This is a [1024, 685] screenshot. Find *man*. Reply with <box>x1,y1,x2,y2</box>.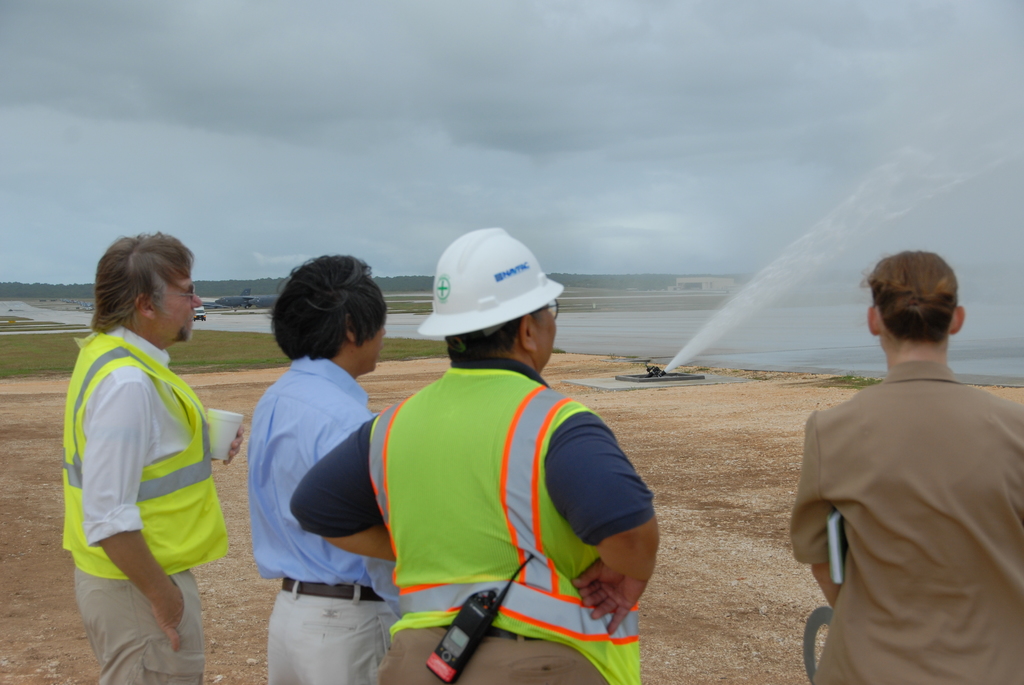
<box>60,232,246,684</box>.
